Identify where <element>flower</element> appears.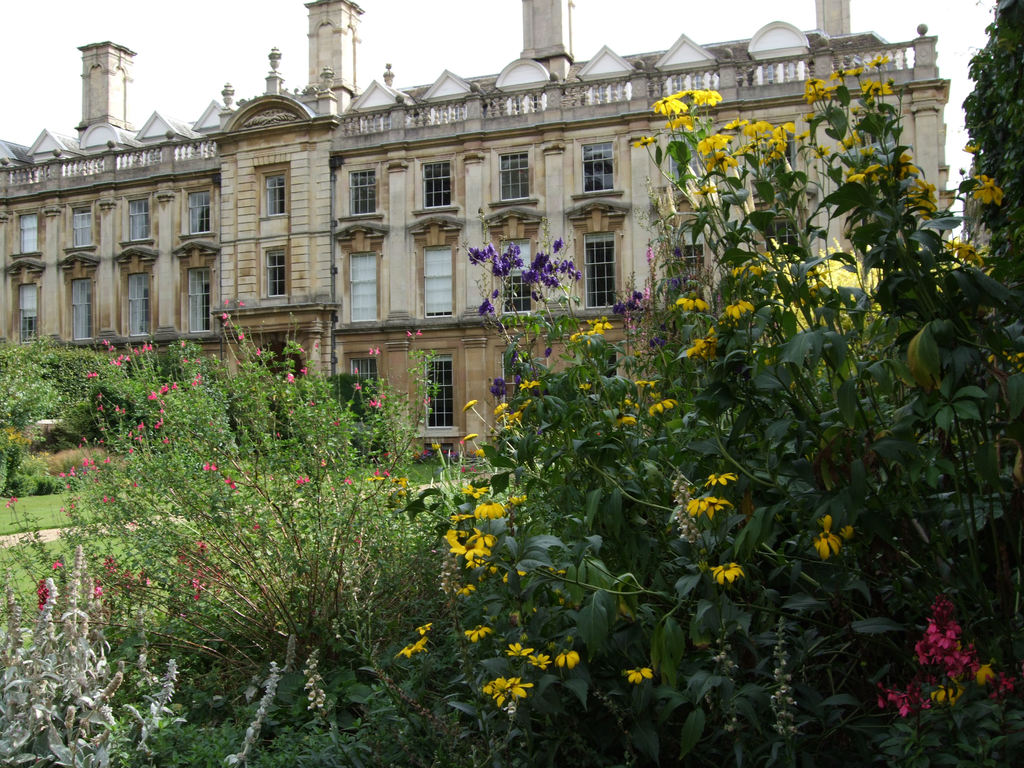
Appears at detection(625, 664, 652, 682).
